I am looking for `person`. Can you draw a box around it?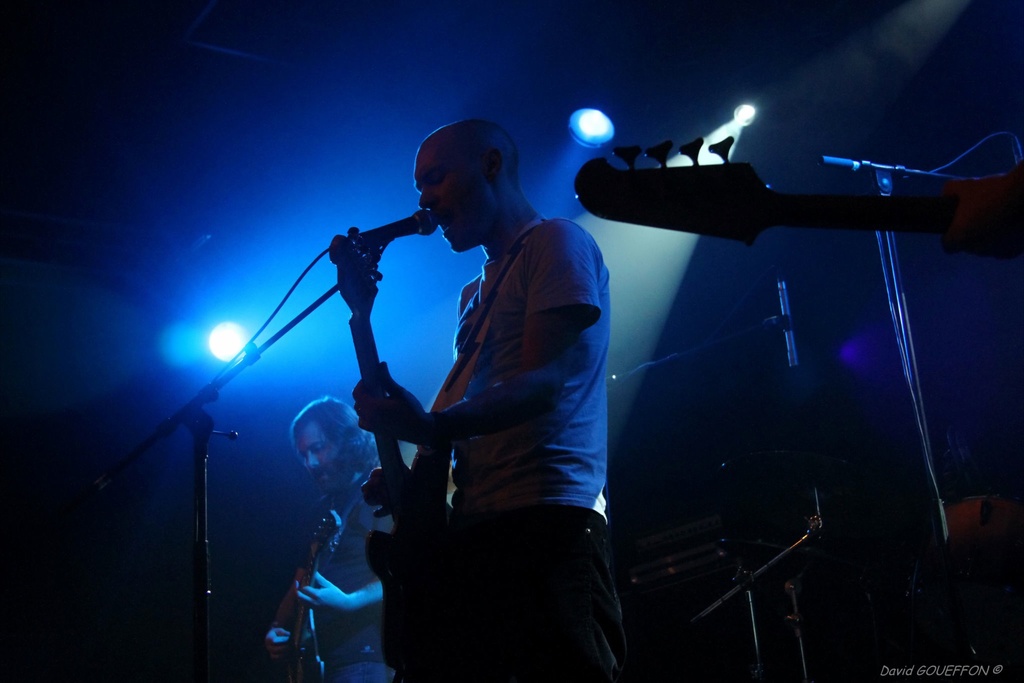
Sure, the bounding box is left=374, top=106, right=623, bottom=673.
